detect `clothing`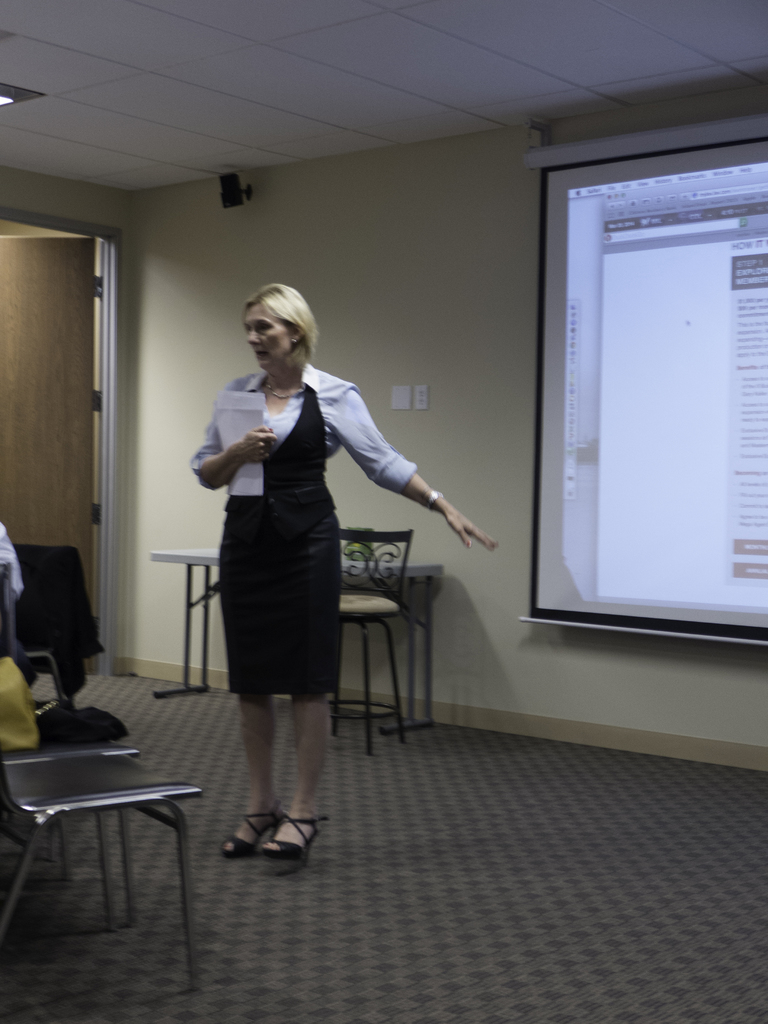
[left=179, top=355, right=429, bottom=692]
